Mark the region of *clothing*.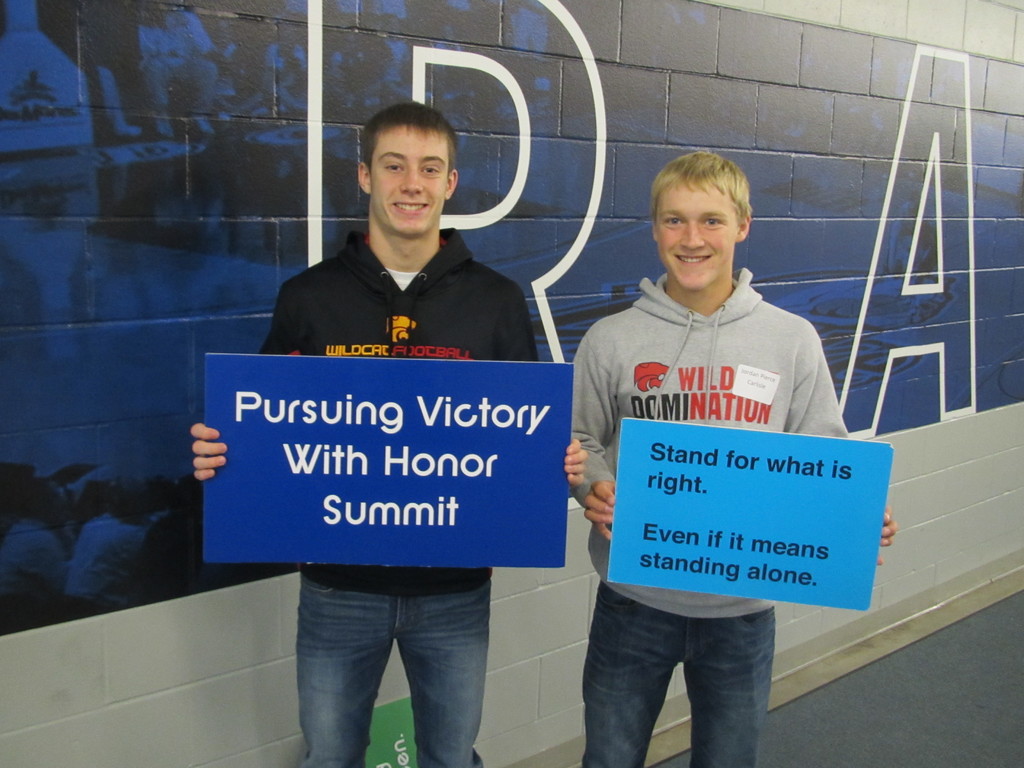
Region: locate(569, 244, 846, 677).
